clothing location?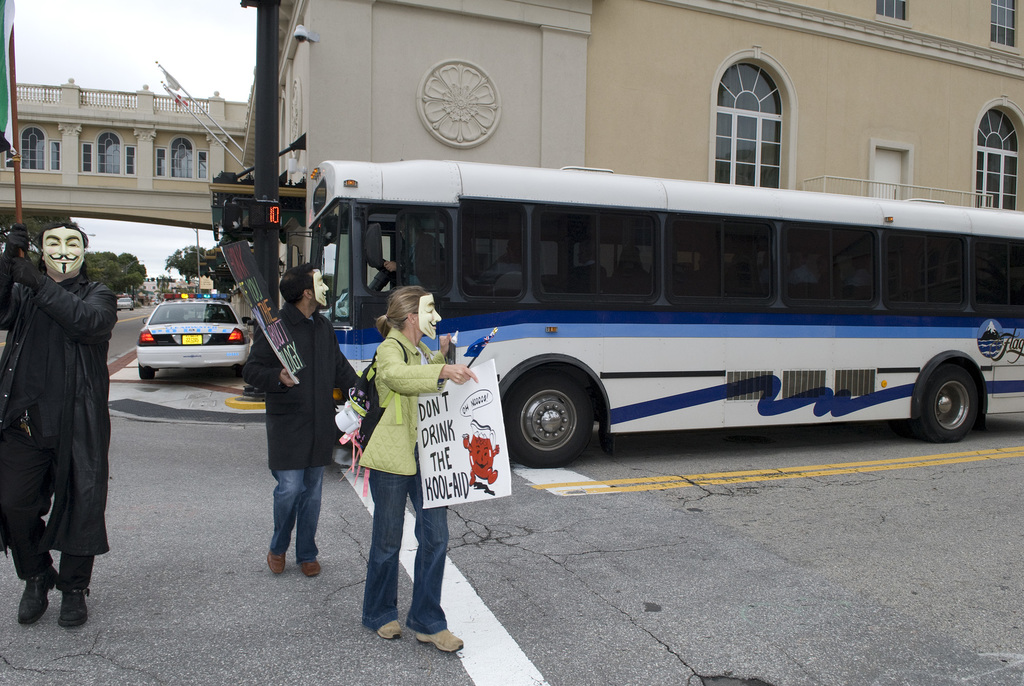
<box>2,419,97,596</box>
